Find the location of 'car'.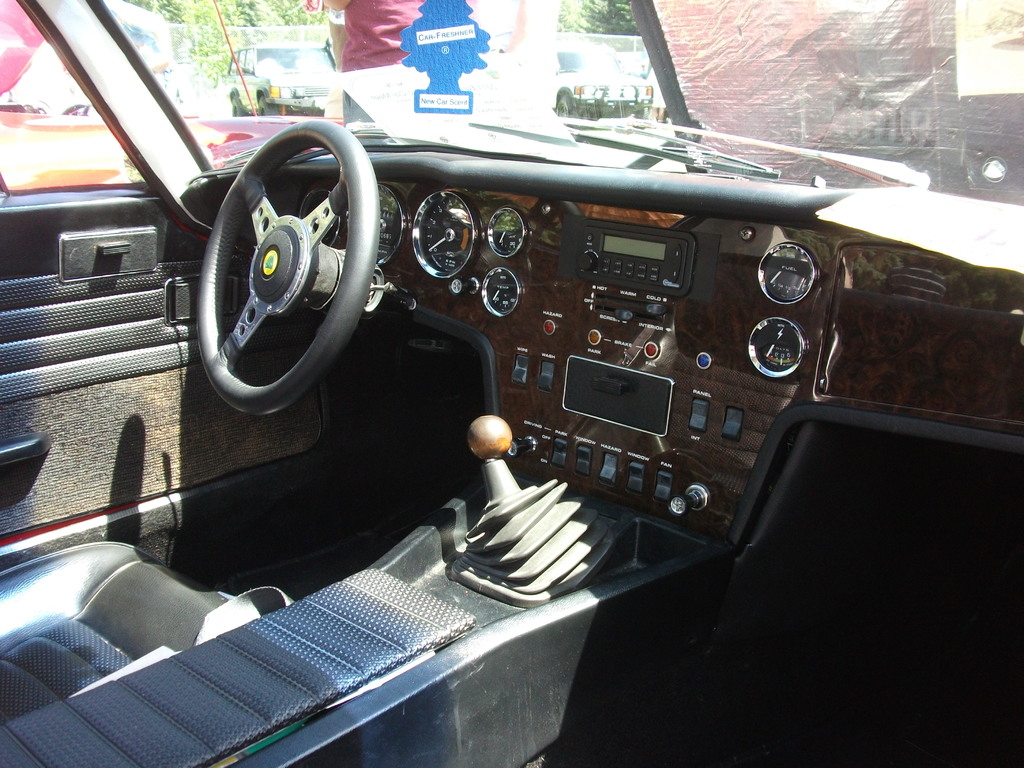
Location: 225/42/338/120.
